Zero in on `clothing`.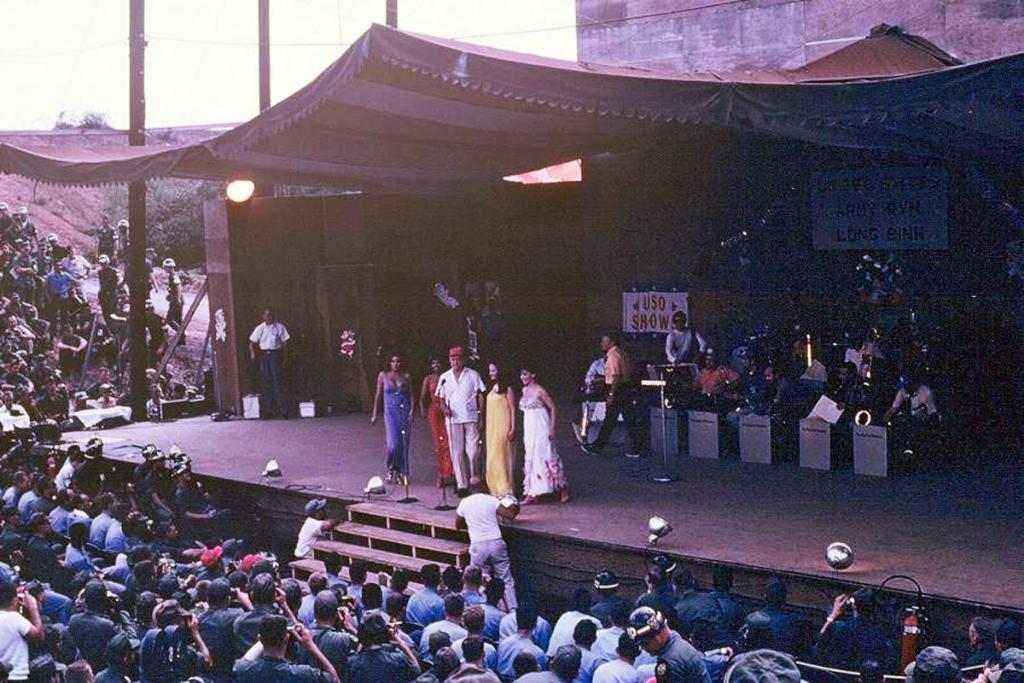
Zeroed in: bbox=[382, 372, 411, 474].
